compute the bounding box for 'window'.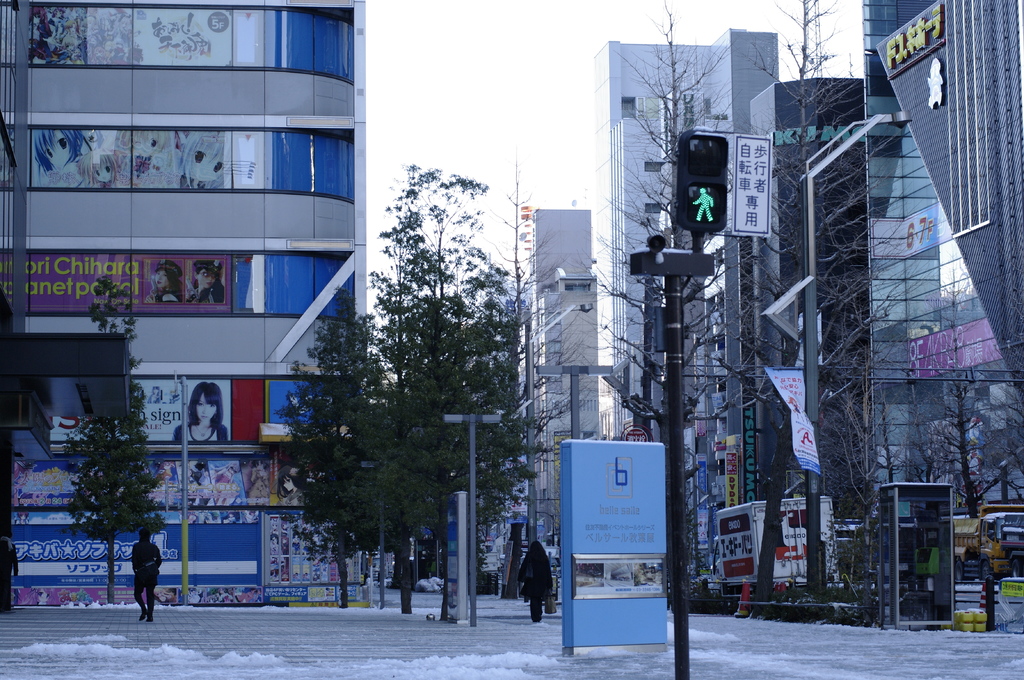
700,453,733,518.
